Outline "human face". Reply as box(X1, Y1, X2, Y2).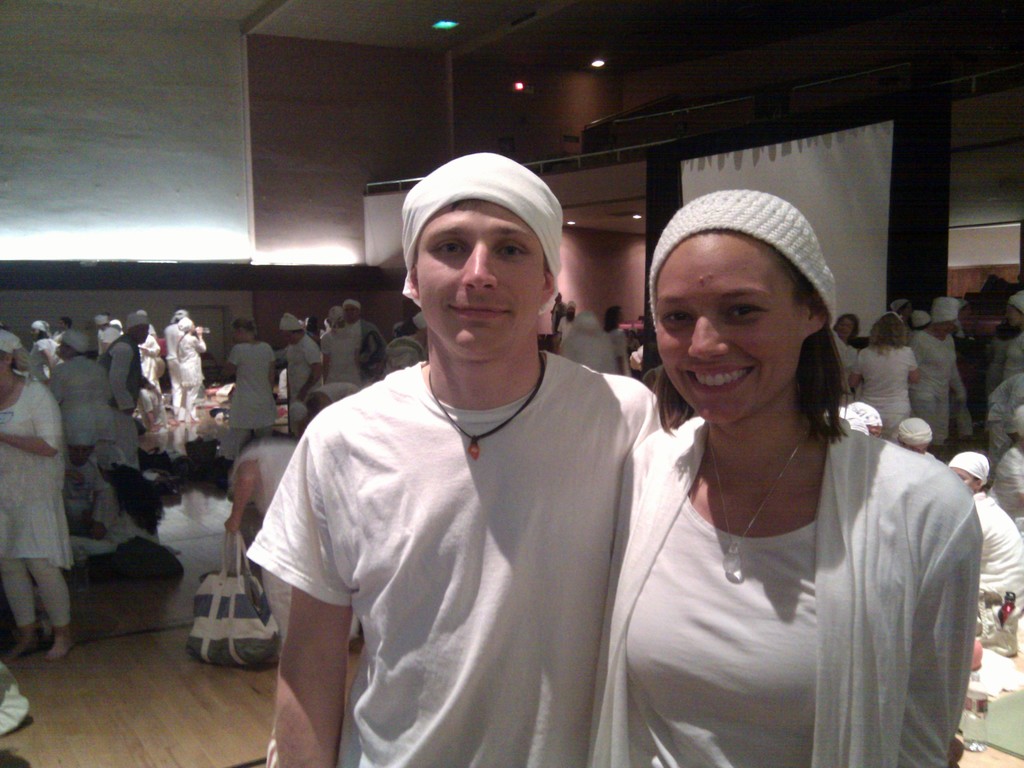
box(415, 197, 542, 356).
